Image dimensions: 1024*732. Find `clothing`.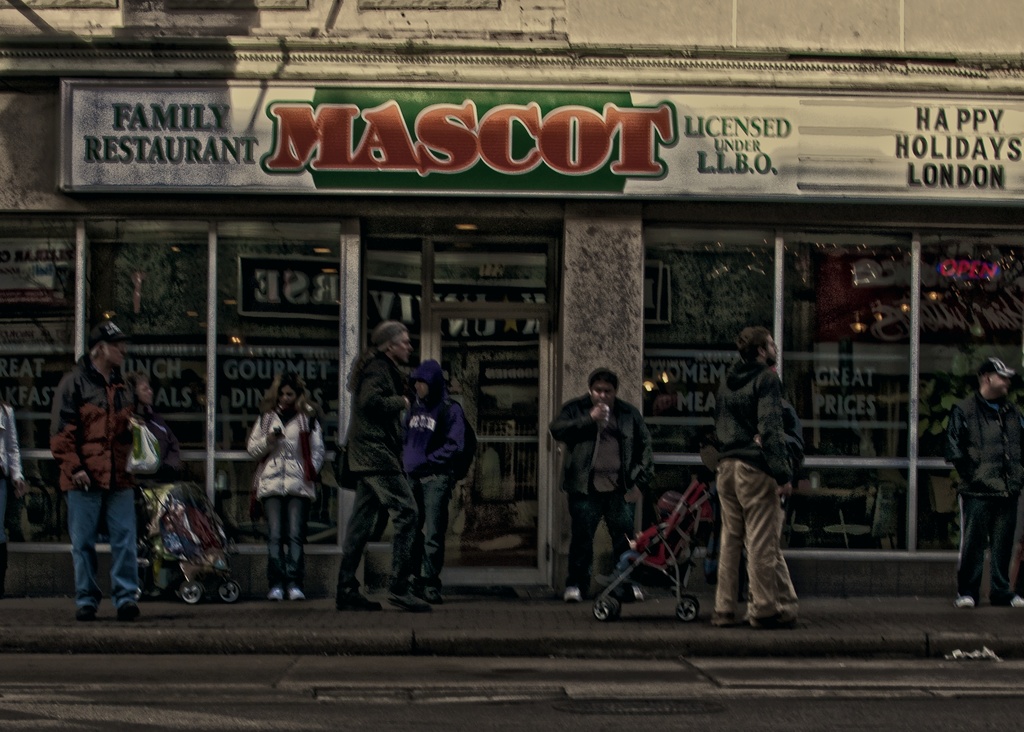
{"left": 394, "top": 394, "right": 480, "bottom": 555}.
